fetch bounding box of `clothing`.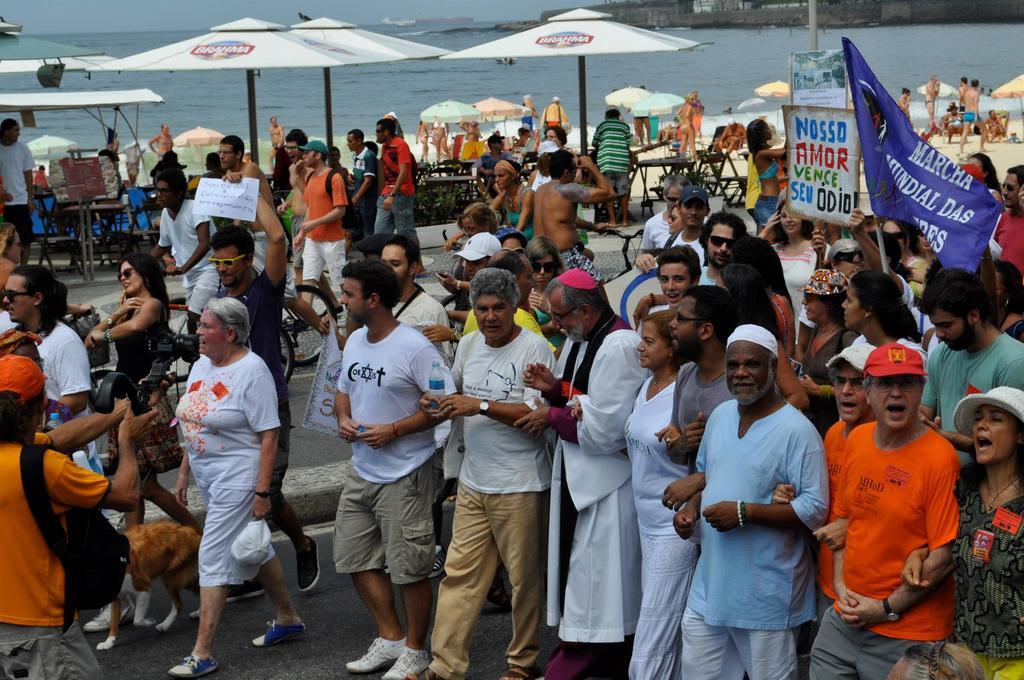
Bbox: select_region(797, 329, 856, 434).
